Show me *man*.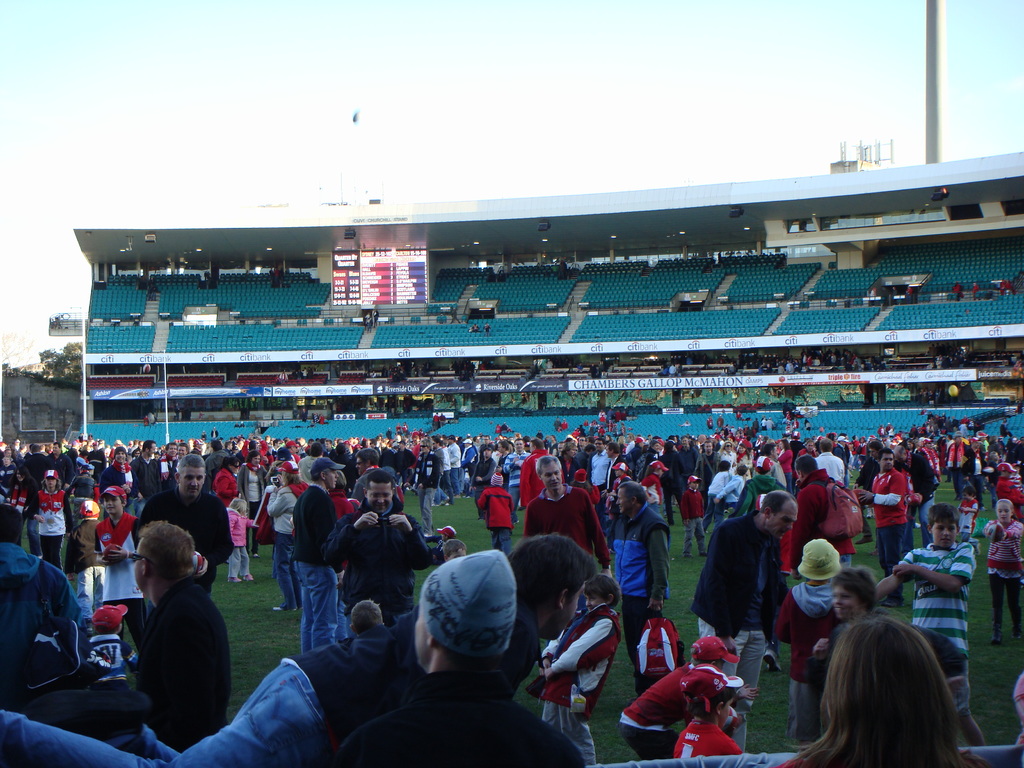
*man* is here: {"x1": 876, "y1": 428, "x2": 884, "y2": 436}.
